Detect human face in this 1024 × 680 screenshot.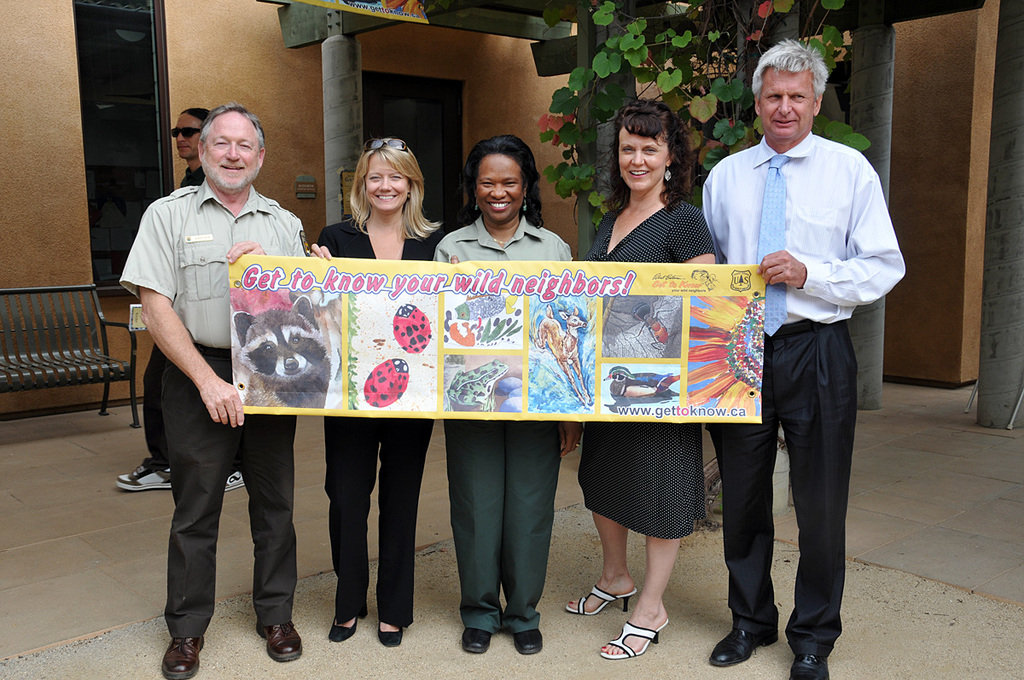
Detection: crop(474, 154, 525, 224).
